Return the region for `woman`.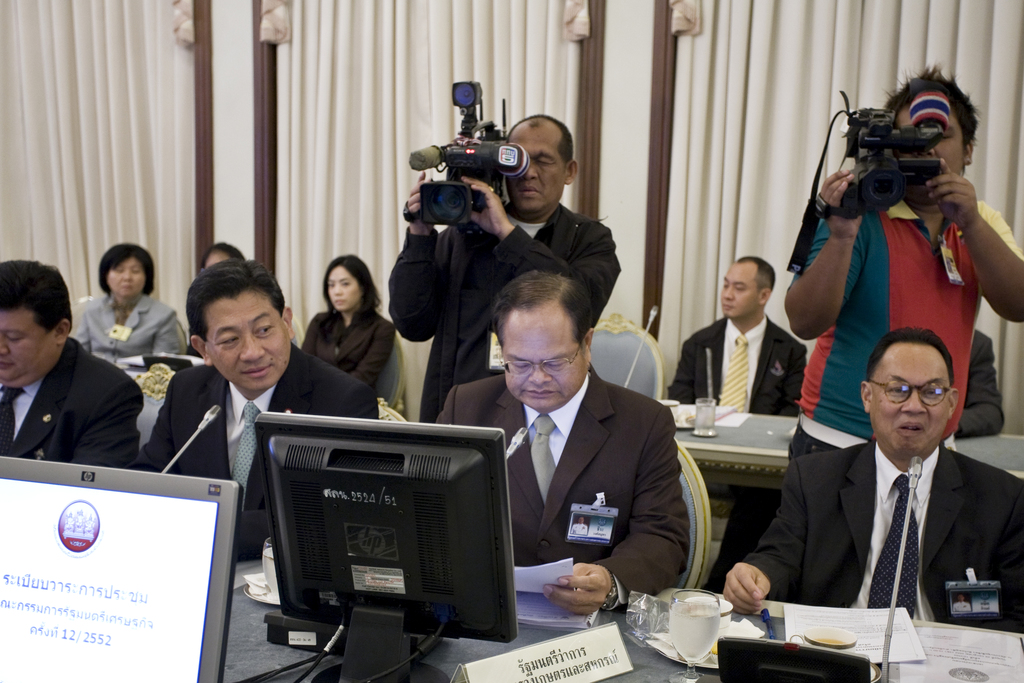
(302,252,399,390).
